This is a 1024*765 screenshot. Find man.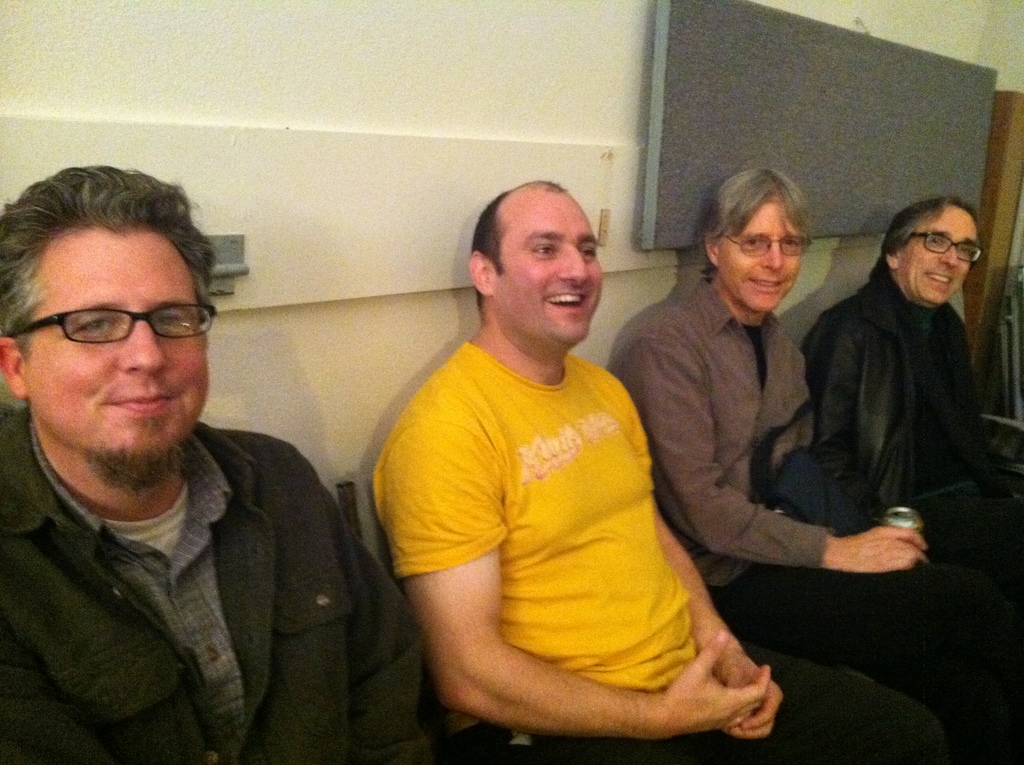
Bounding box: Rect(804, 198, 1023, 635).
